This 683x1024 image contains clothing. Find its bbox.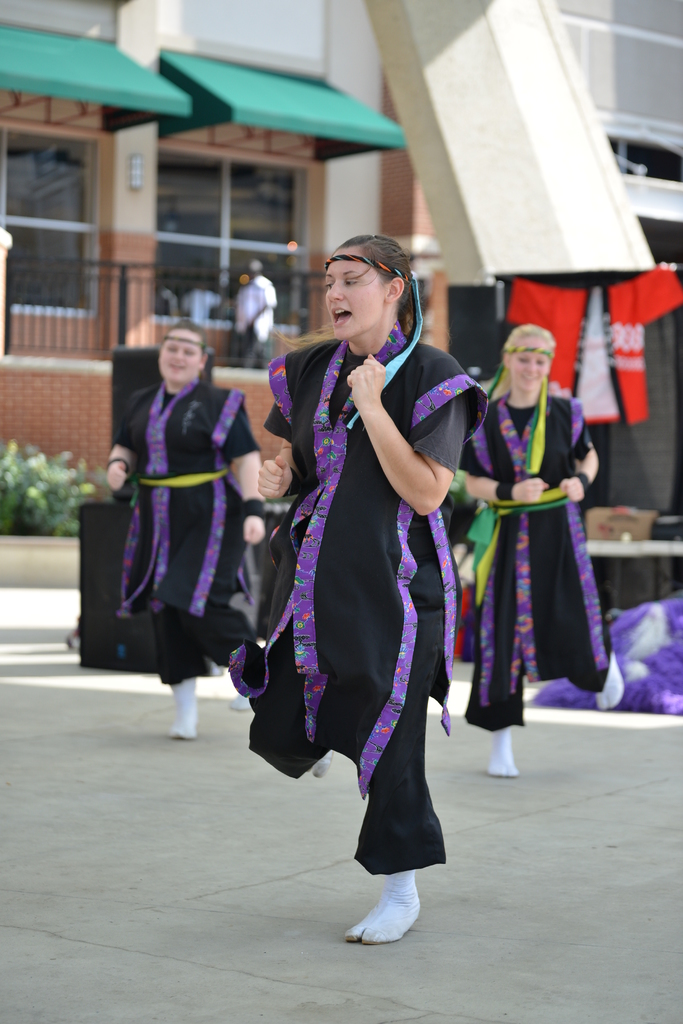
box(258, 264, 457, 854).
